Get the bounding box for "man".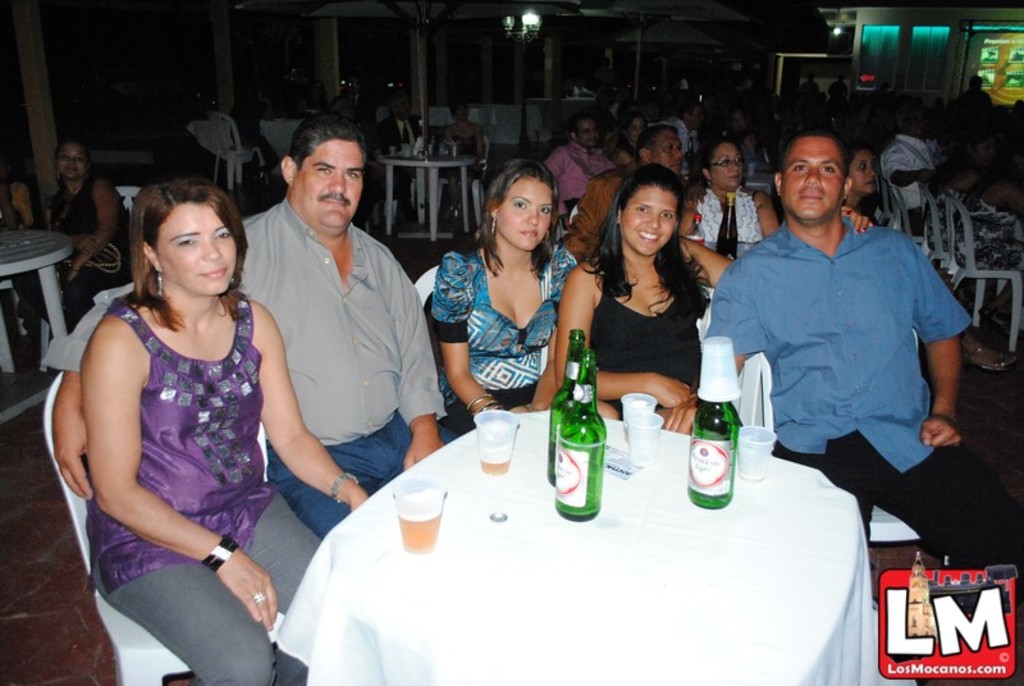
bbox=(558, 125, 694, 260).
